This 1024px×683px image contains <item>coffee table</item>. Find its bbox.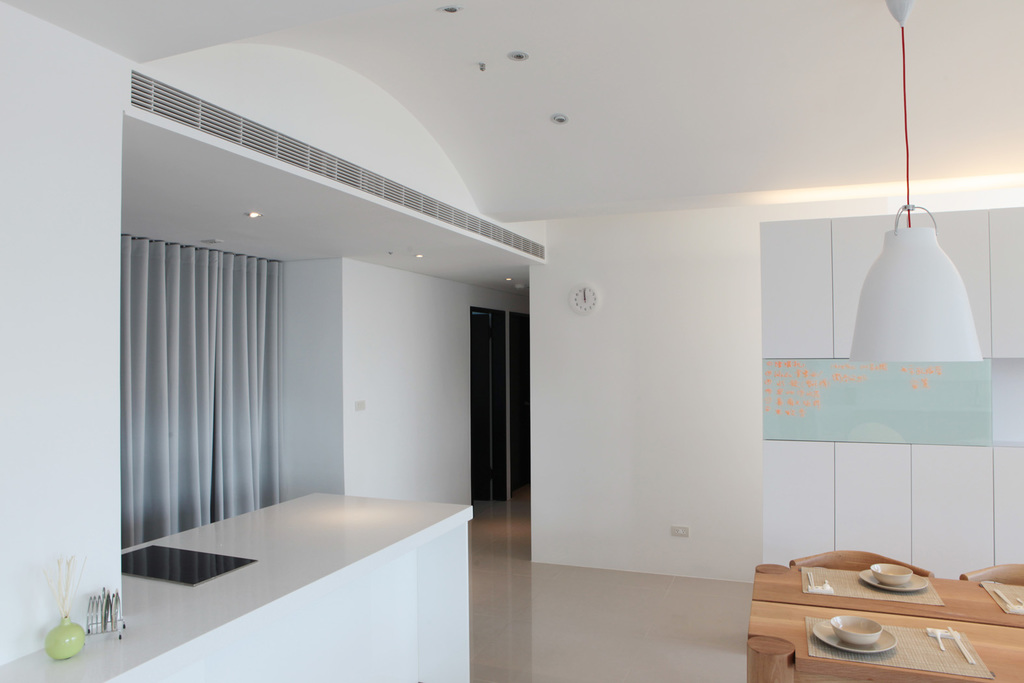
bbox=[740, 556, 1023, 682].
